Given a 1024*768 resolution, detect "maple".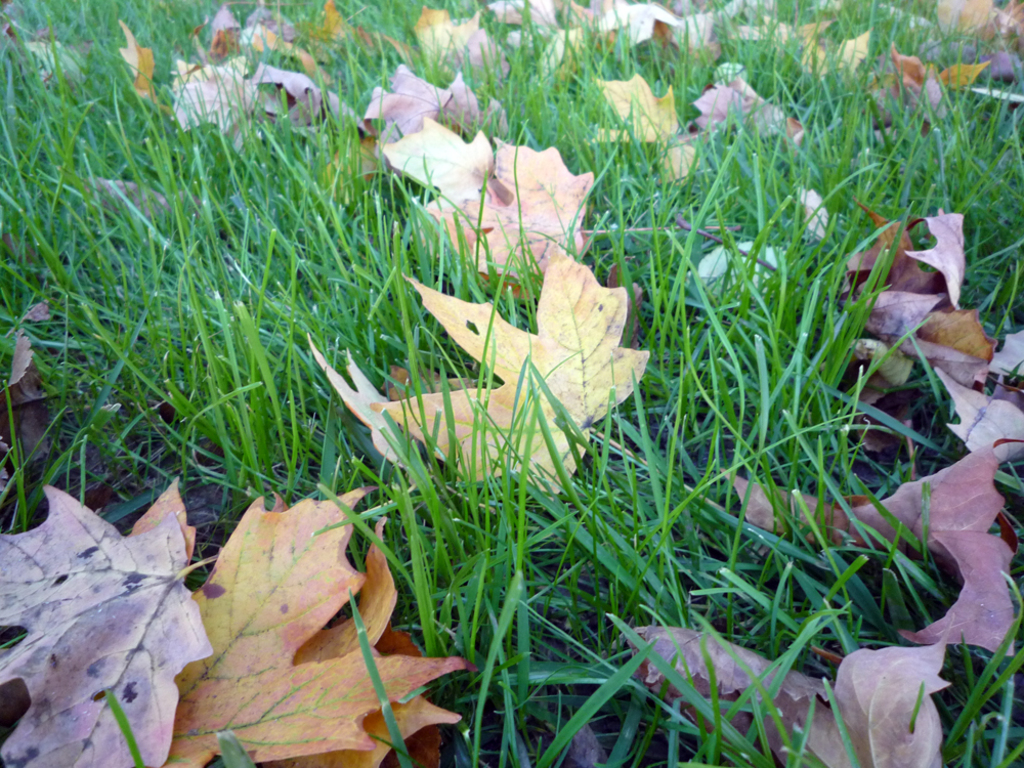
box=[427, 127, 622, 269].
